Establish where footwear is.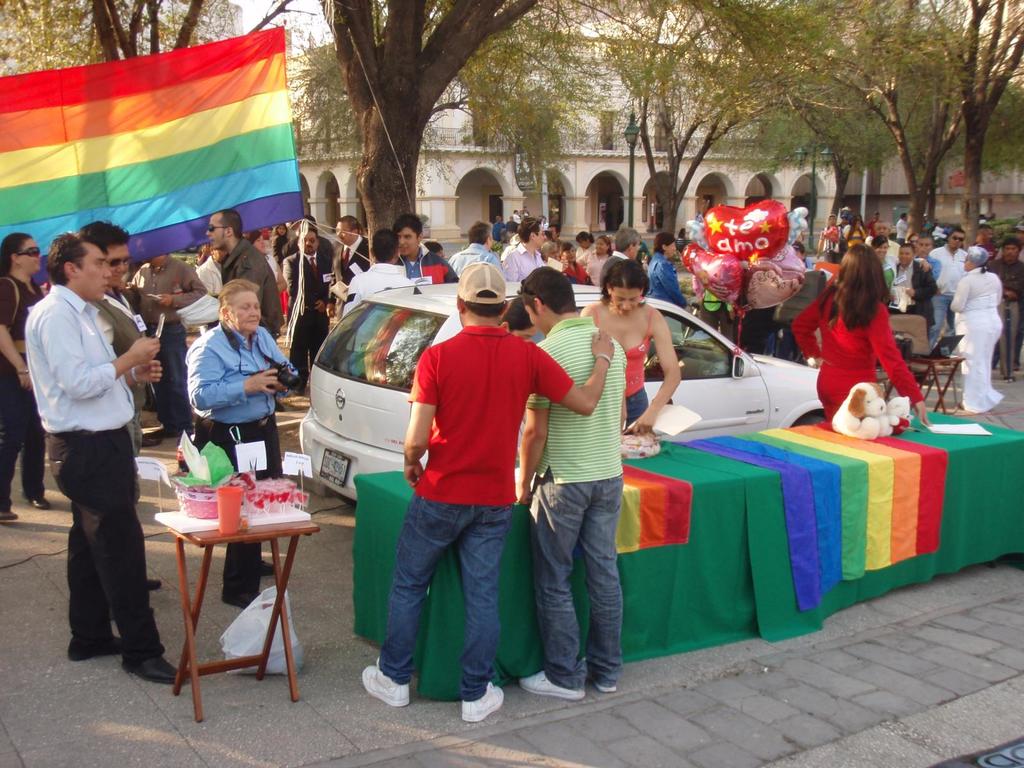
Established at 0, 508, 17, 520.
